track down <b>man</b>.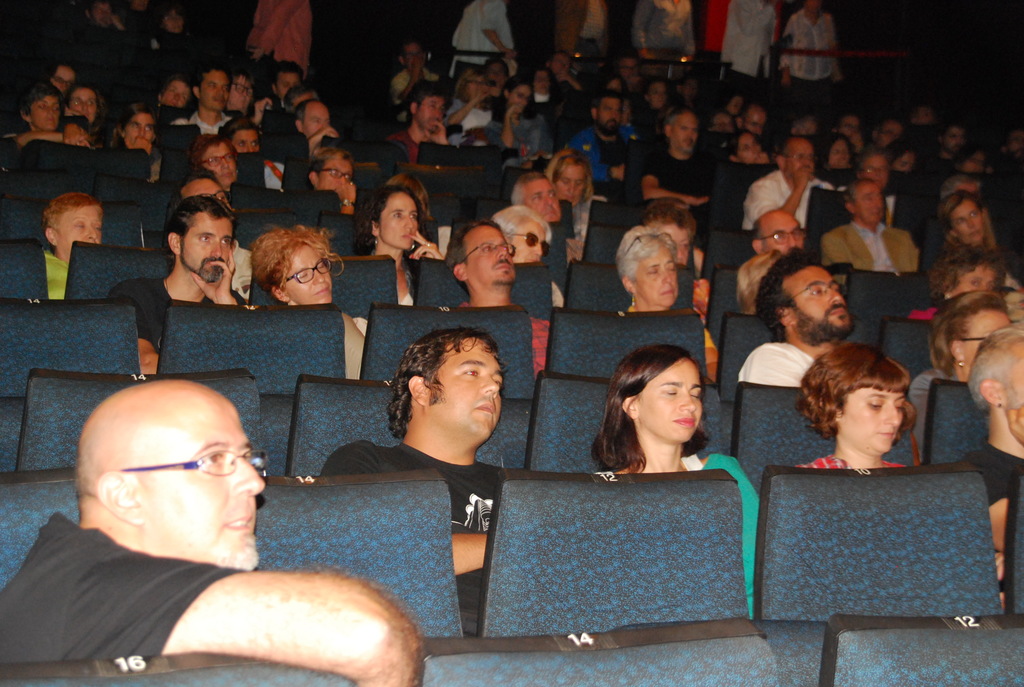
Tracked to left=445, top=218, right=550, bottom=383.
